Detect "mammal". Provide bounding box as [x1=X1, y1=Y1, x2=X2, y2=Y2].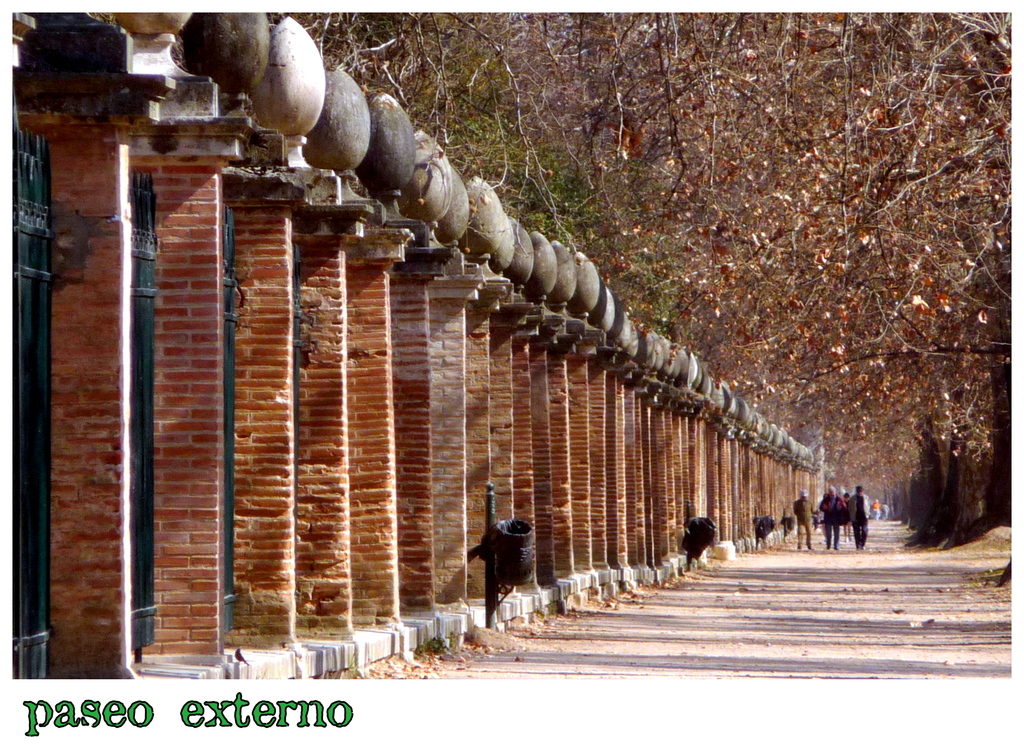
[x1=876, y1=498, x2=882, y2=522].
